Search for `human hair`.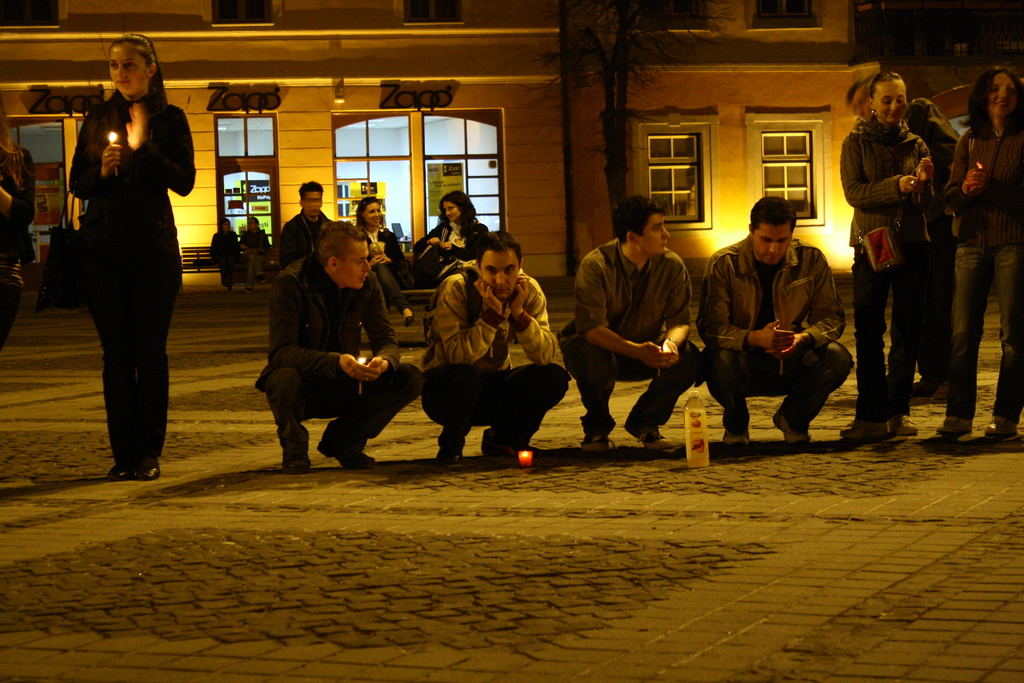
Found at select_region(317, 219, 369, 268).
